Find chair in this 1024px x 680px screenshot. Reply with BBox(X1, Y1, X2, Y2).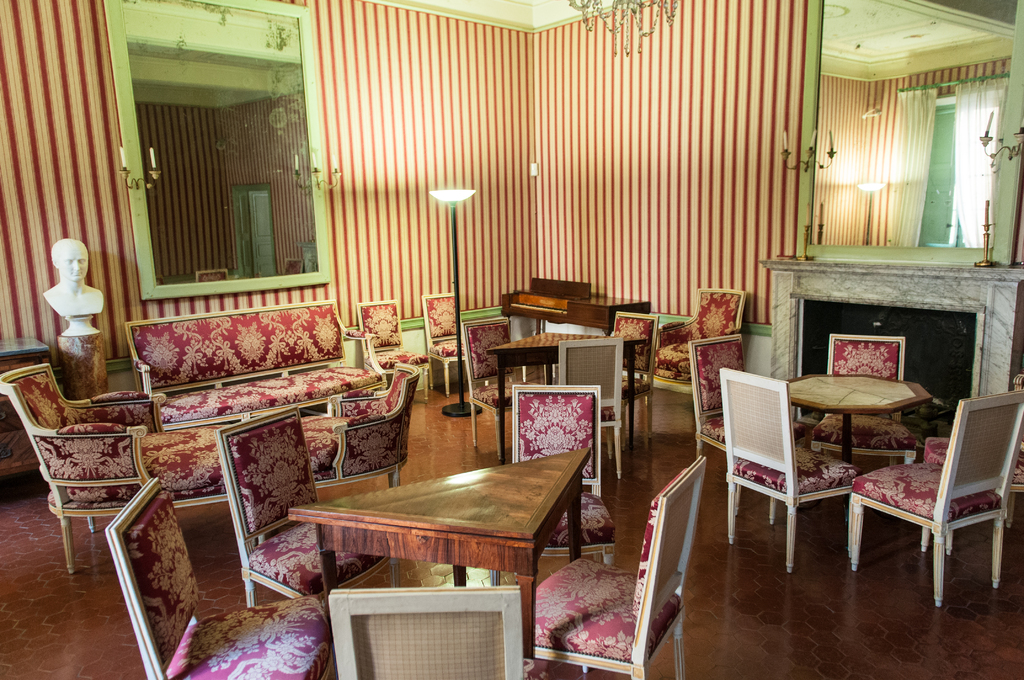
BBox(619, 304, 652, 440).
